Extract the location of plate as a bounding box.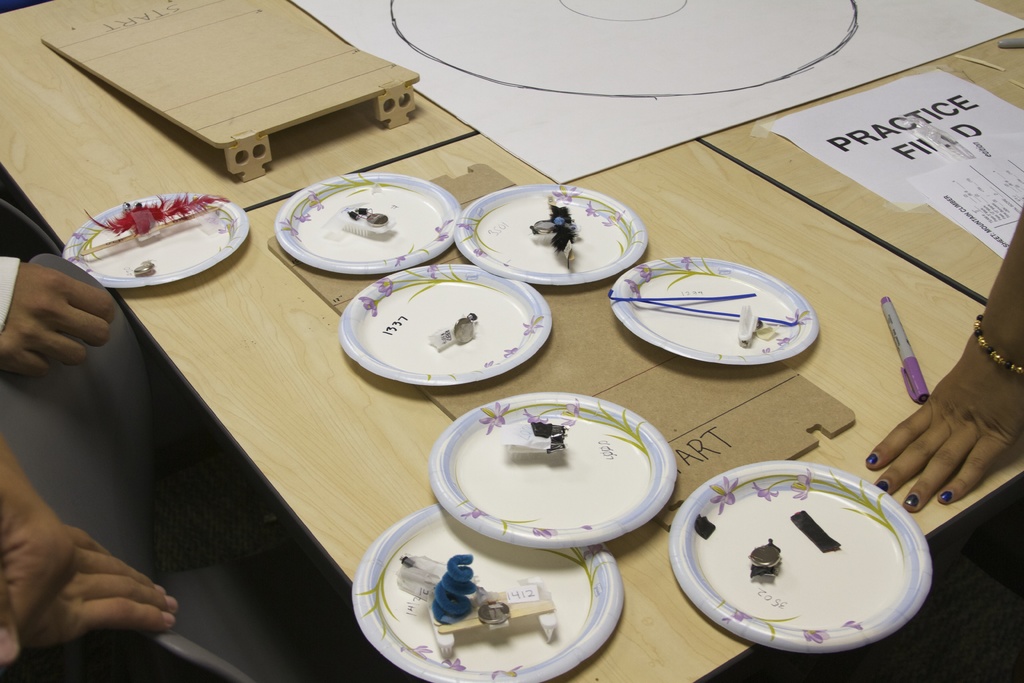
<region>275, 172, 461, 280</region>.
